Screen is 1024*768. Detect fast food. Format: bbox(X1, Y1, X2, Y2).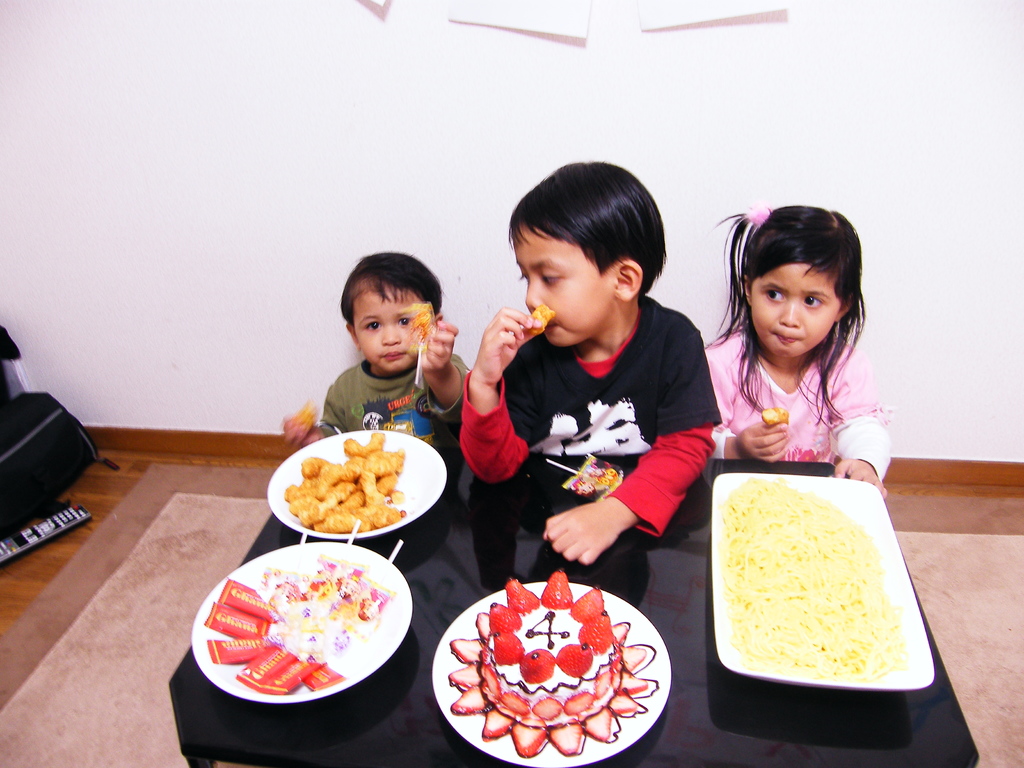
bbox(526, 299, 552, 332).
